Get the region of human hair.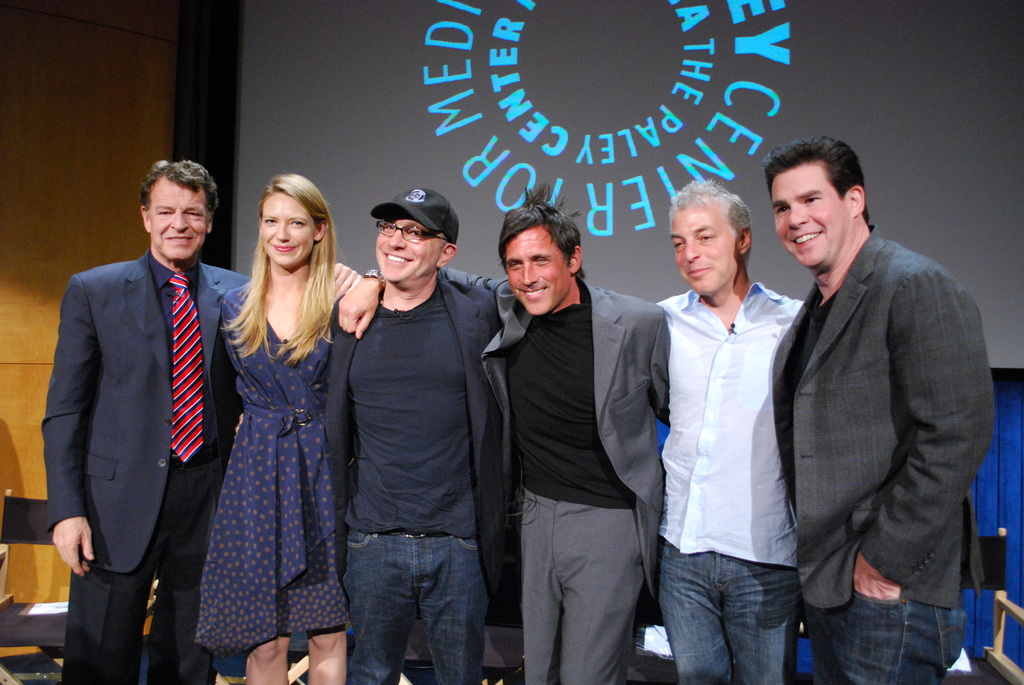
Rect(496, 182, 588, 282).
